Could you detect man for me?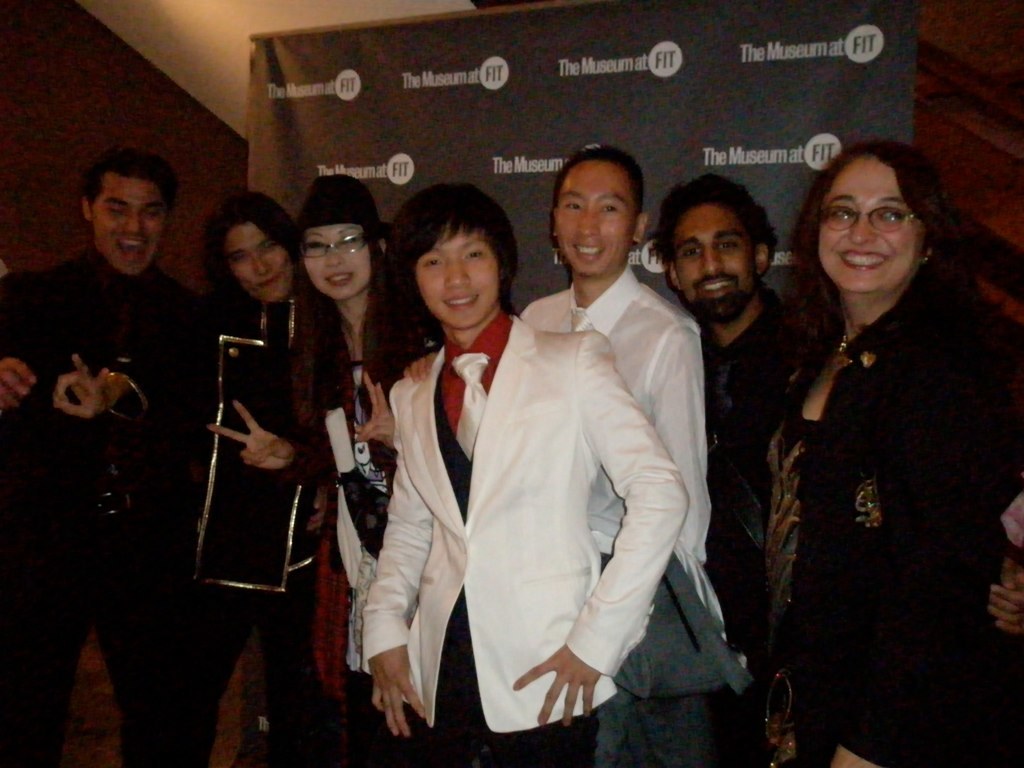
Detection result: bbox=[438, 145, 723, 743].
